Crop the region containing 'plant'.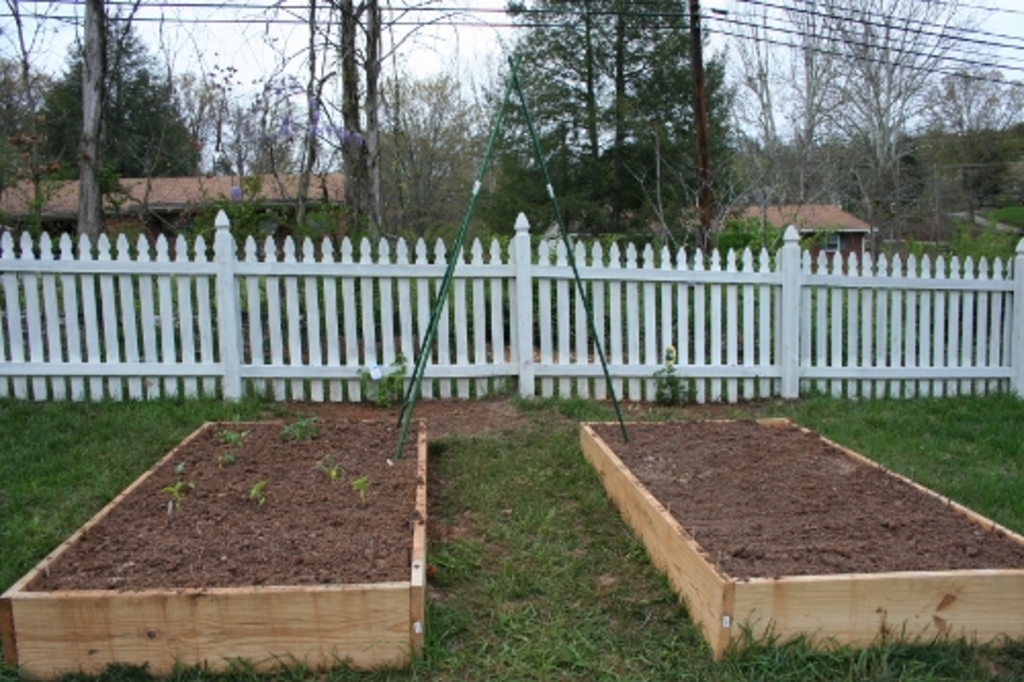
Crop region: l=326, t=641, r=430, b=680.
